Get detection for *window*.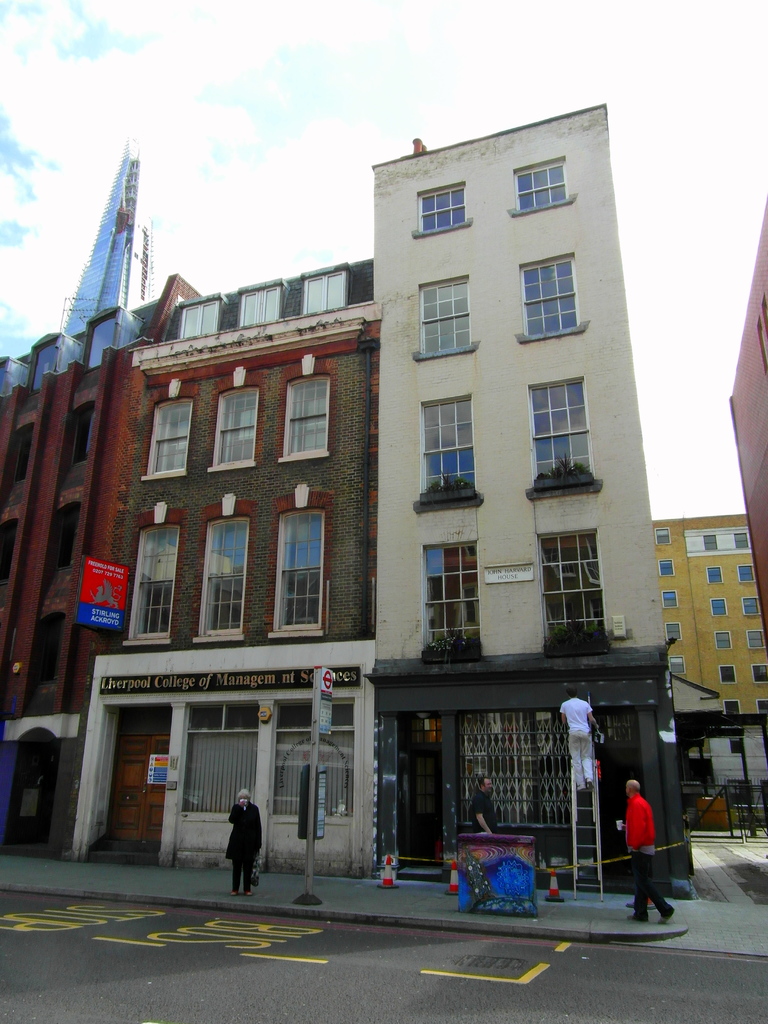
Detection: x1=534 y1=376 x2=586 y2=490.
